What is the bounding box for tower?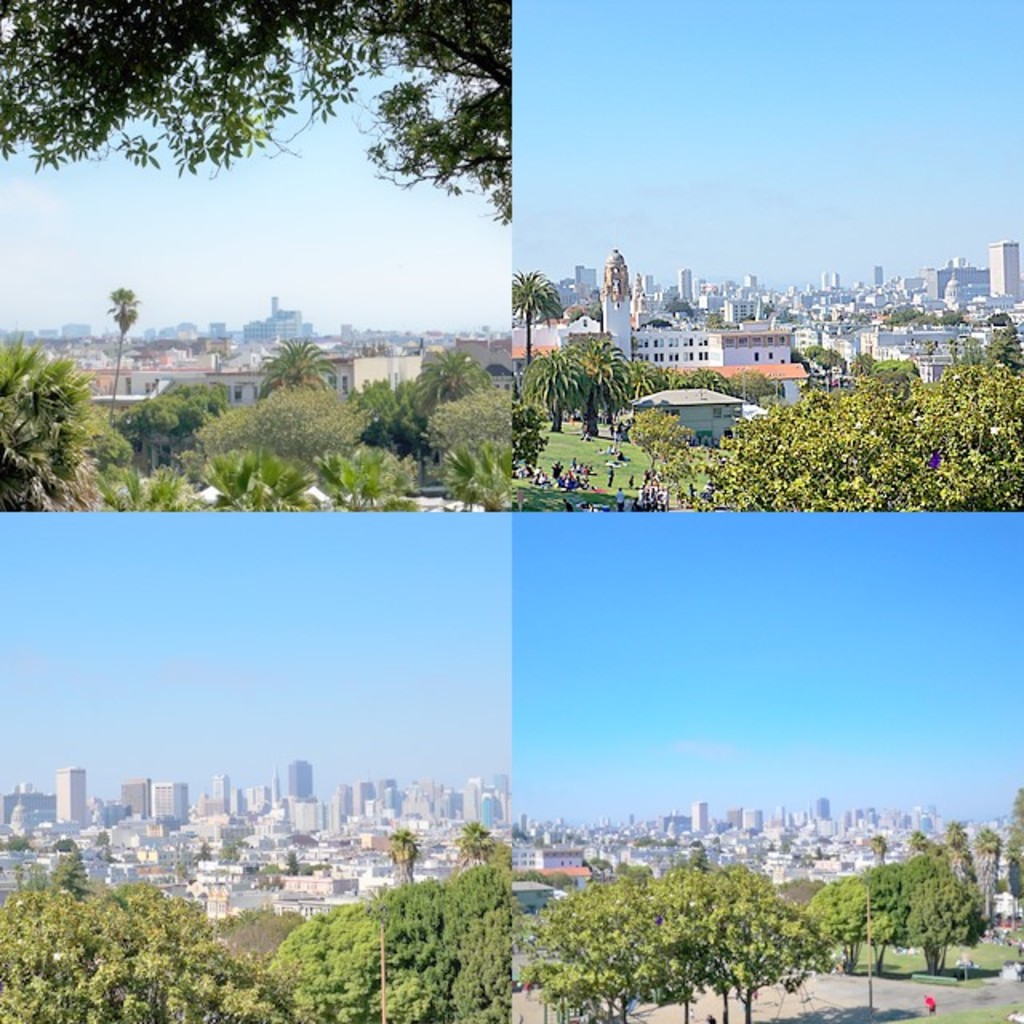
x1=494, y1=776, x2=509, y2=798.
